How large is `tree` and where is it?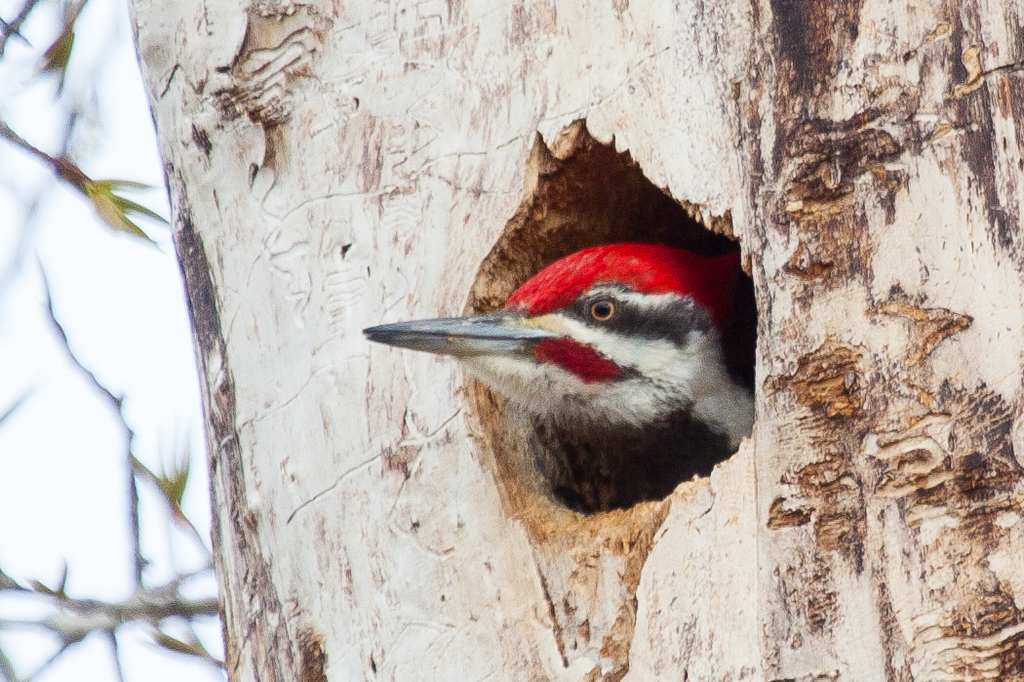
Bounding box: bbox(0, 0, 1023, 681).
